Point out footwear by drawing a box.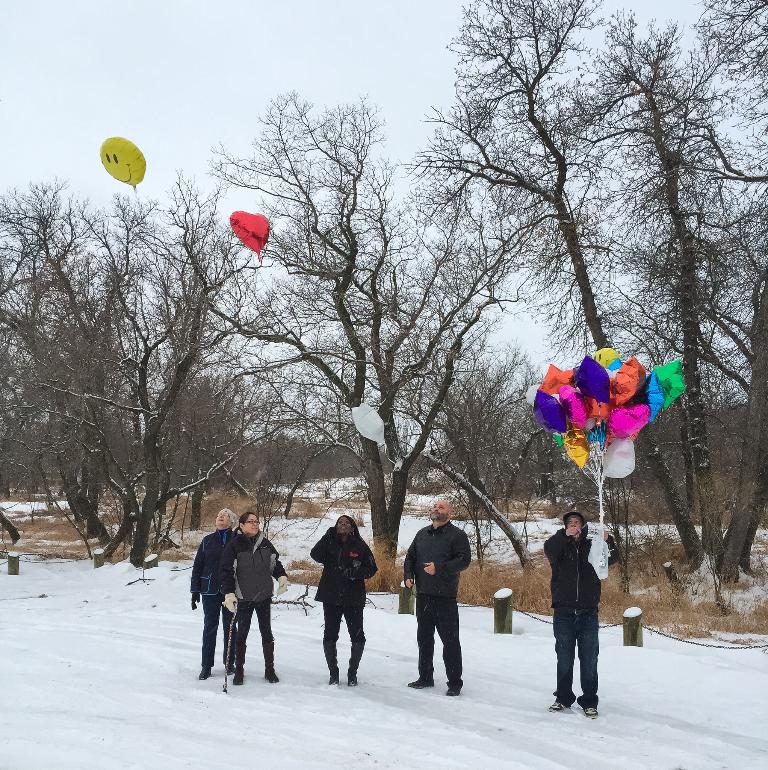
[left=443, top=686, right=461, bottom=695].
